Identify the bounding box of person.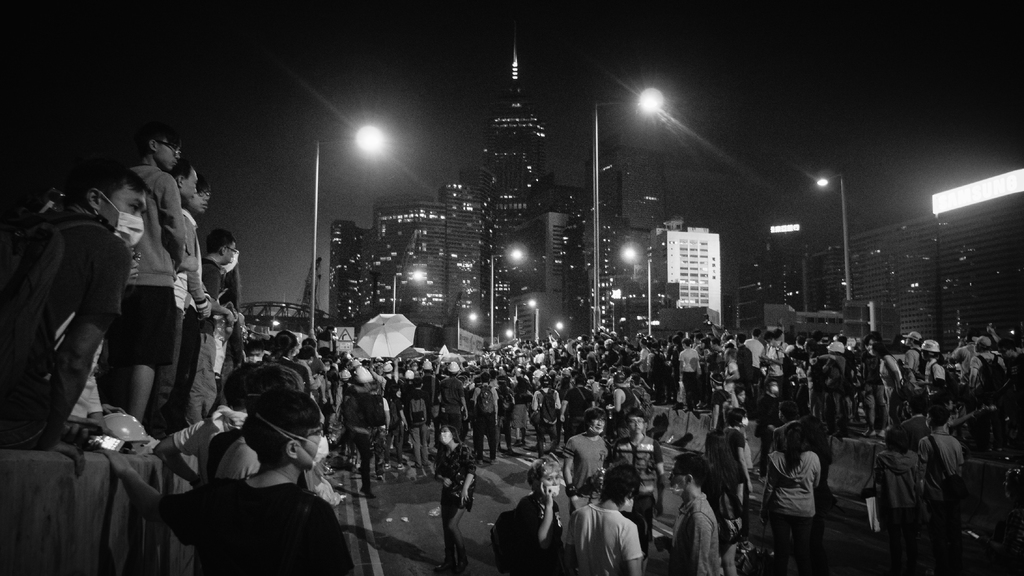
<box>702,422,752,572</box>.
